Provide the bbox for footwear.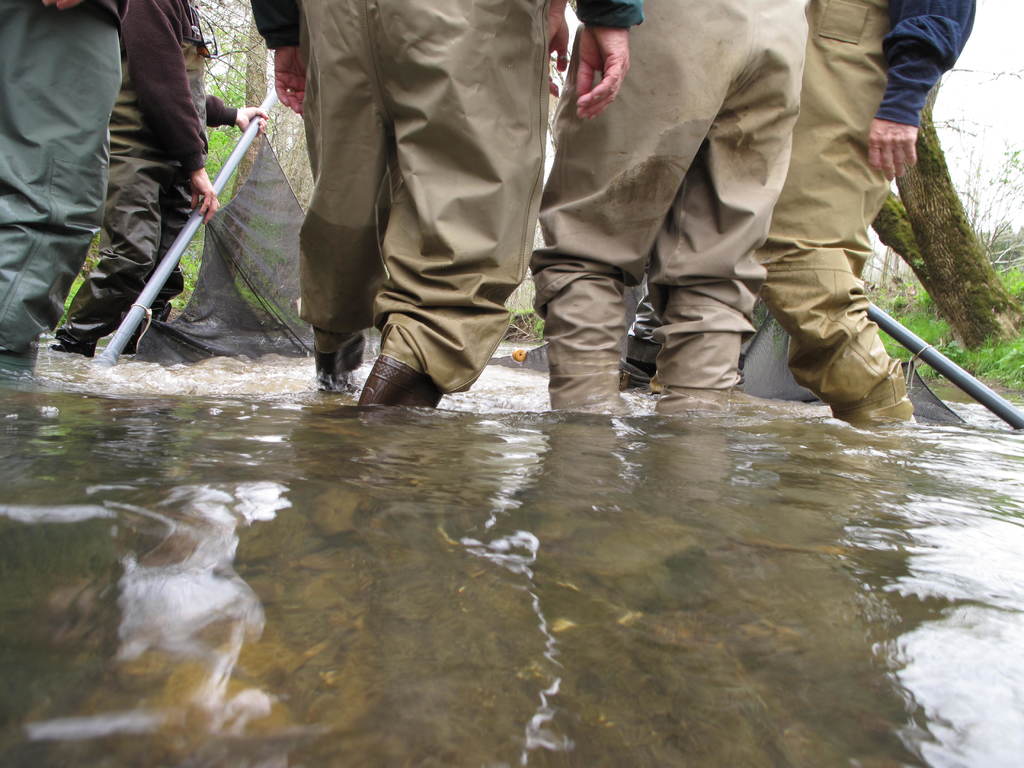
select_region(308, 351, 361, 419).
